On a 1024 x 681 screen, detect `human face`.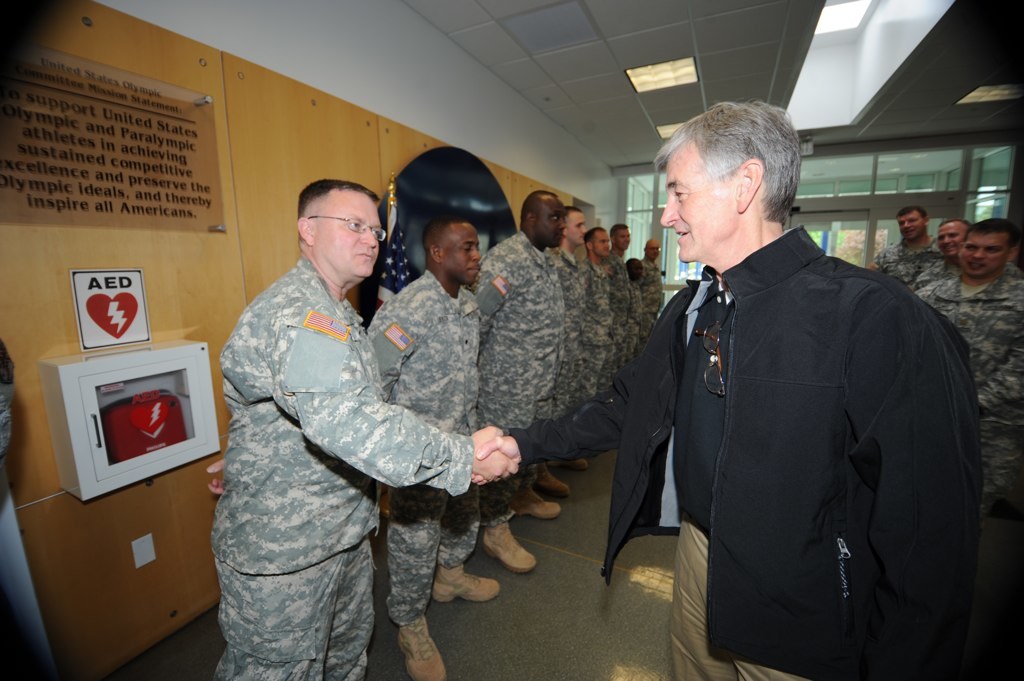
(left=895, top=211, right=926, bottom=238).
